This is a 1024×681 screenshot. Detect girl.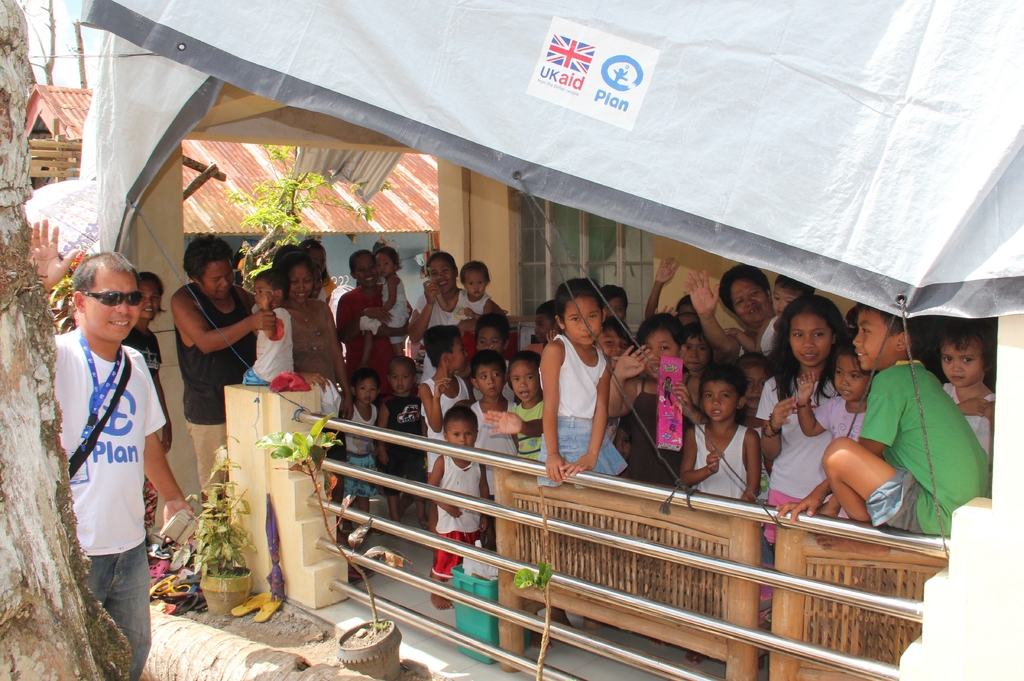
119 269 181 483.
